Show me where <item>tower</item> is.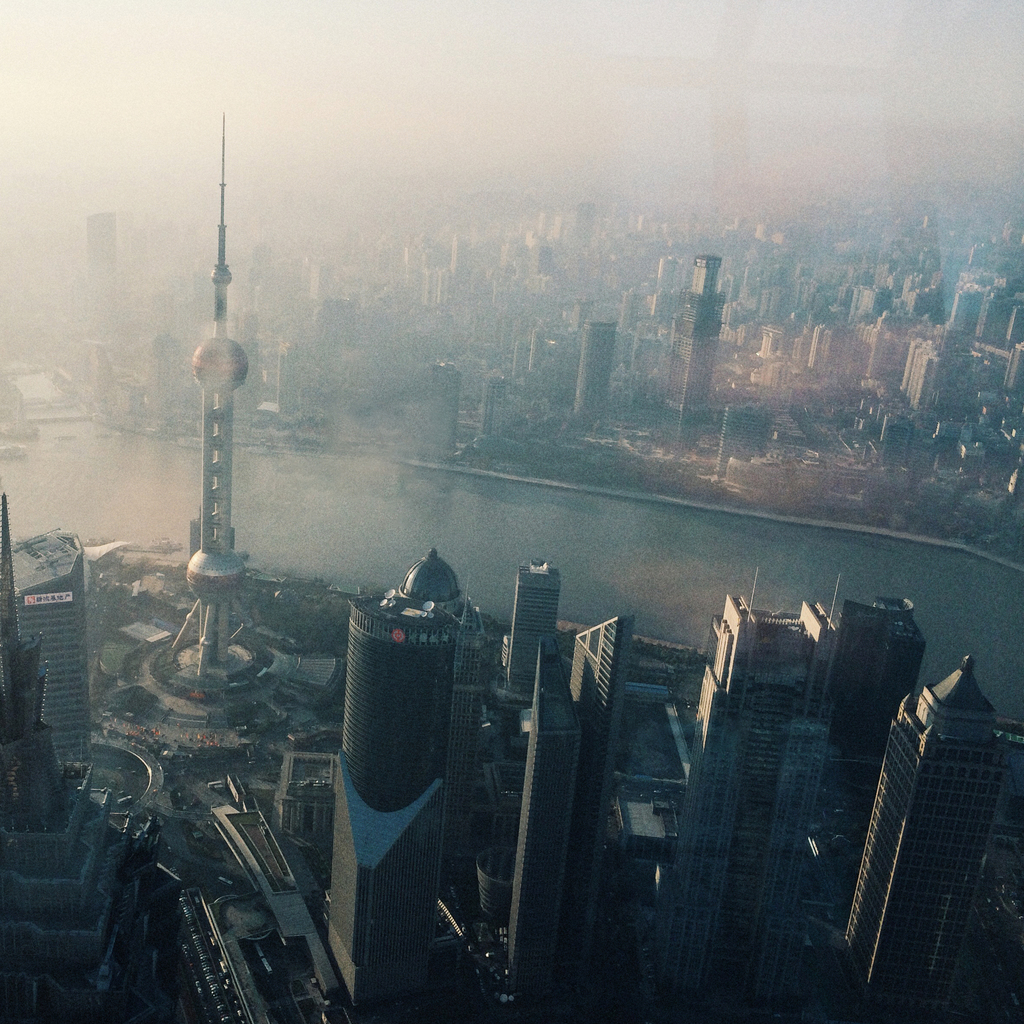
<item>tower</item> is at {"left": 148, "top": 92, "right": 274, "bottom": 713}.
